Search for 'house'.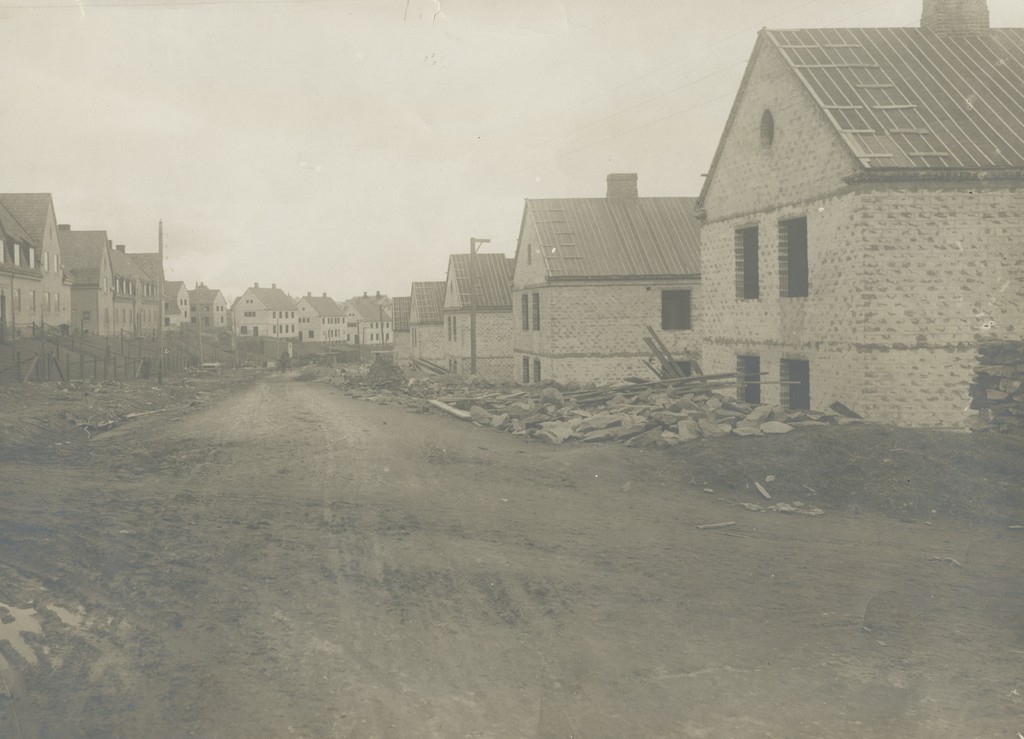
Found at rect(403, 278, 450, 358).
